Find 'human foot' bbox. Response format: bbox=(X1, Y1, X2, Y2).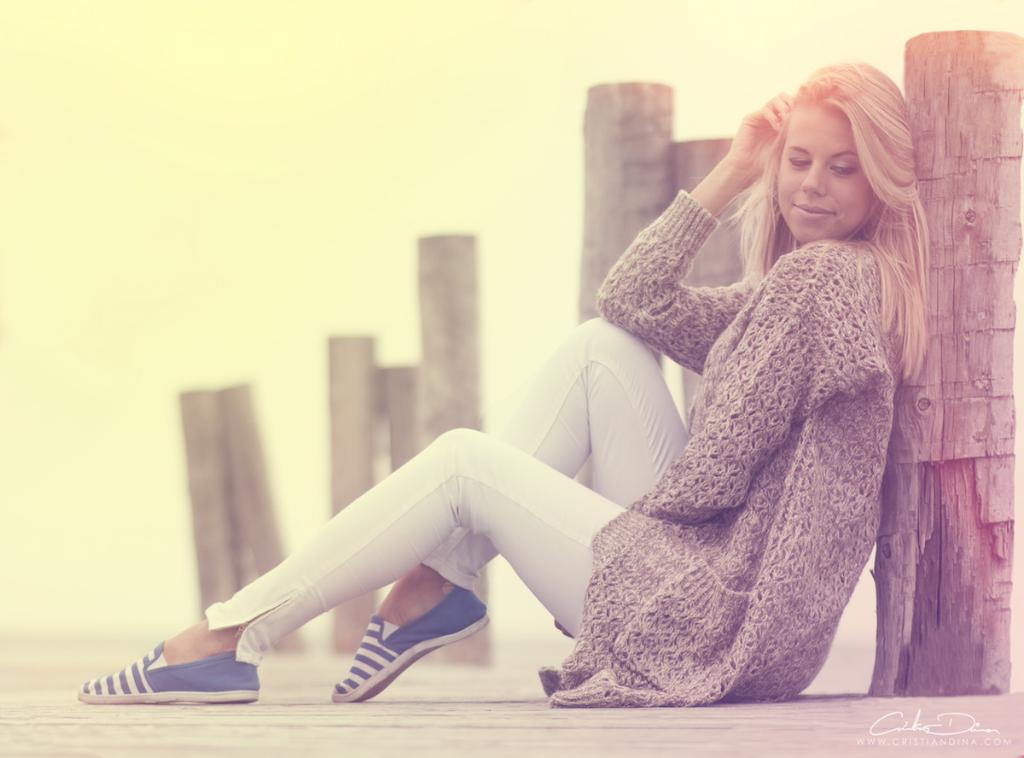
bbox=(375, 564, 456, 627).
